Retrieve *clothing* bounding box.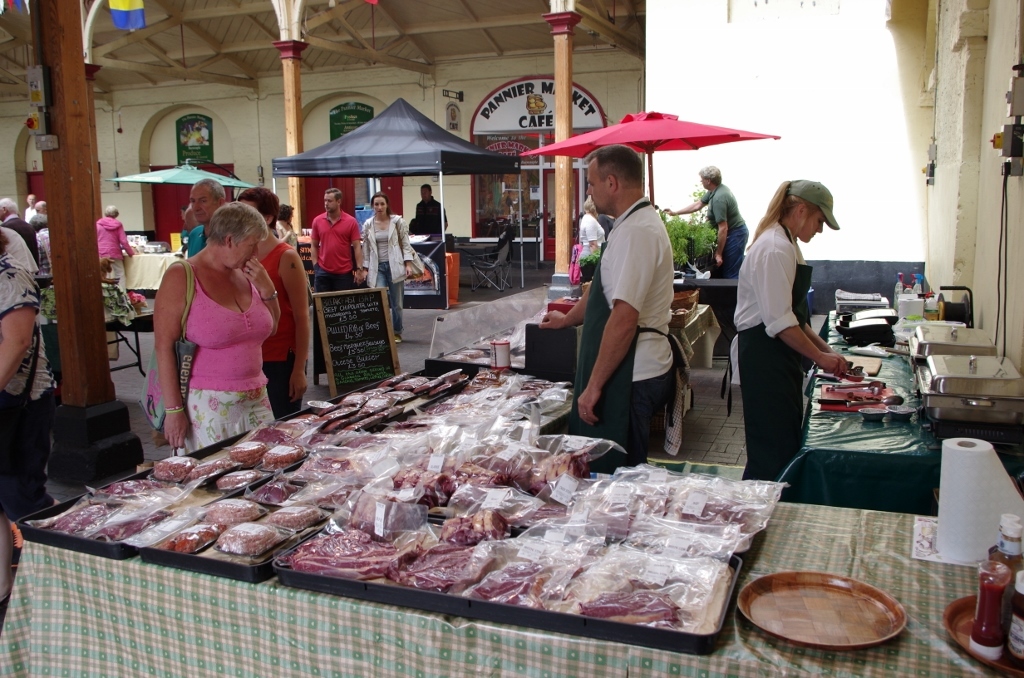
Bounding box: <bbox>727, 215, 809, 482</bbox>.
